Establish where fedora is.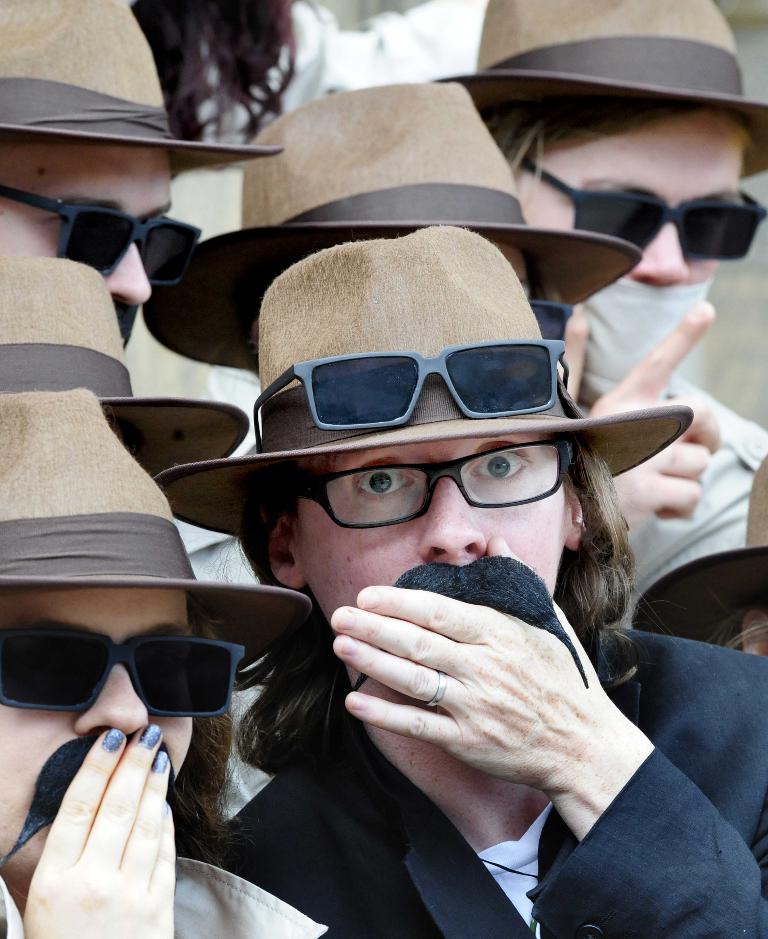
Established at box(0, 262, 249, 481).
